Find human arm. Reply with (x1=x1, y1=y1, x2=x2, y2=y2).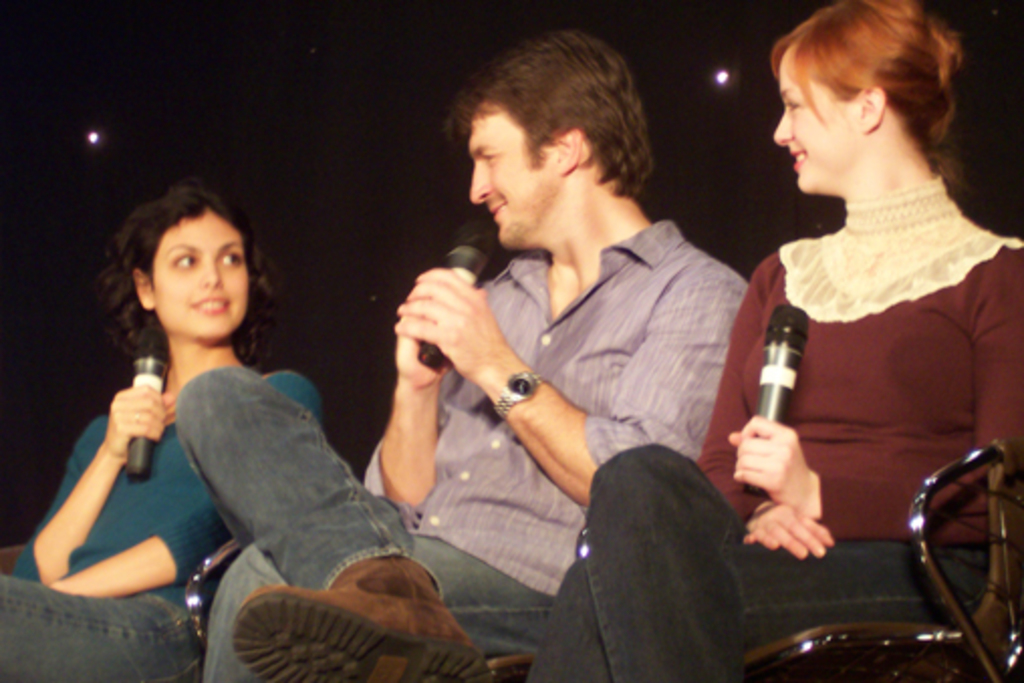
(x1=46, y1=363, x2=321, y2=602).
